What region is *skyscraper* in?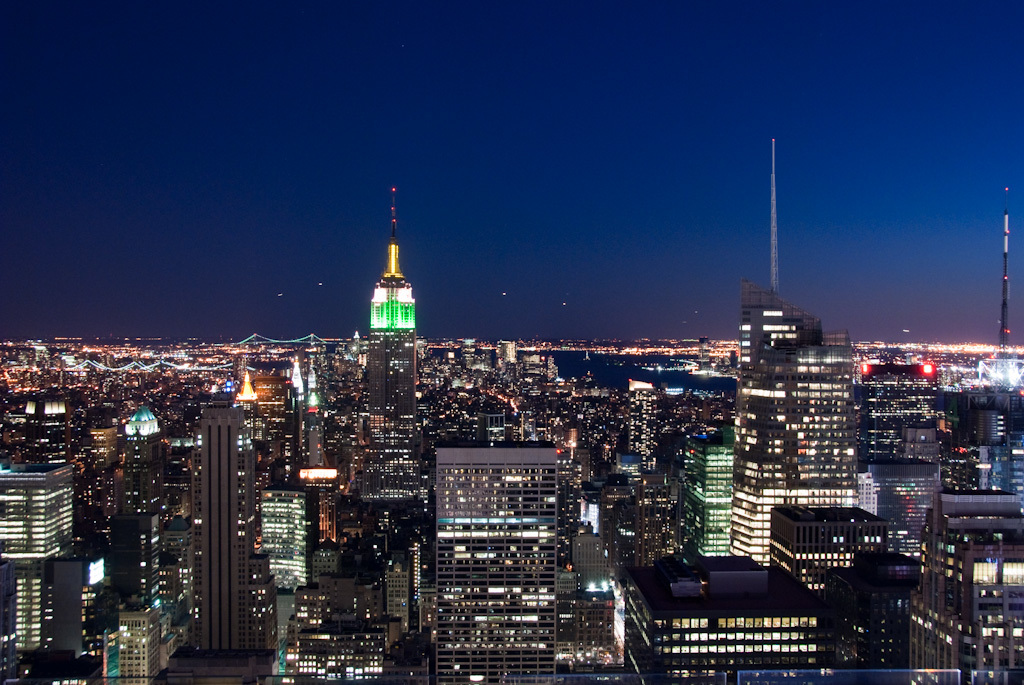
bbox(62, 542, 106, 655).
